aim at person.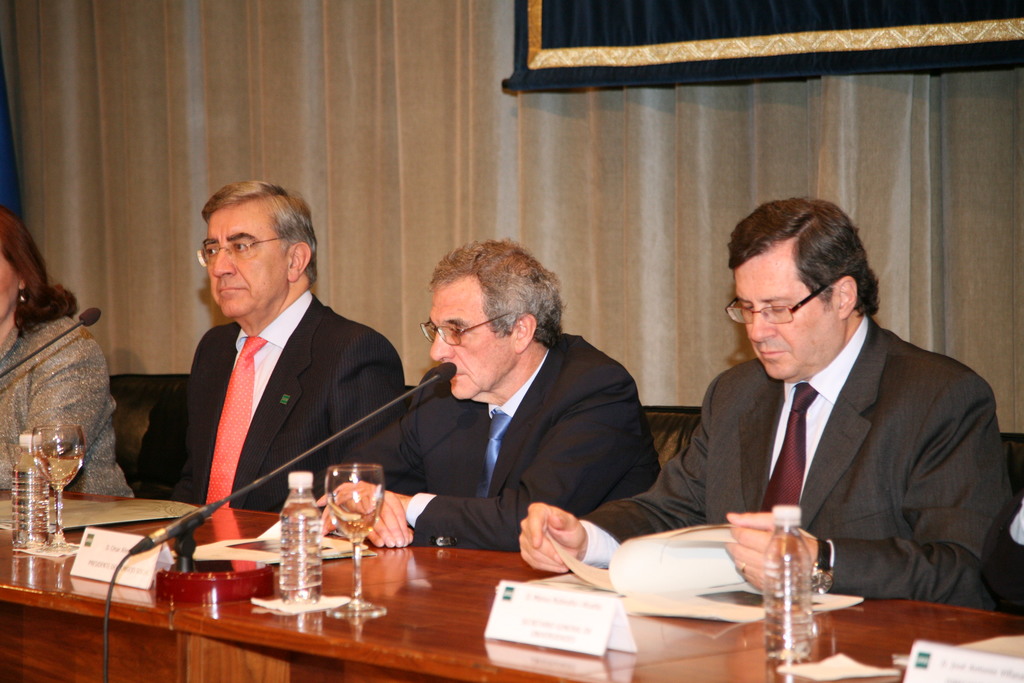
Aimed at bbox(0, 208, 132, 497).
